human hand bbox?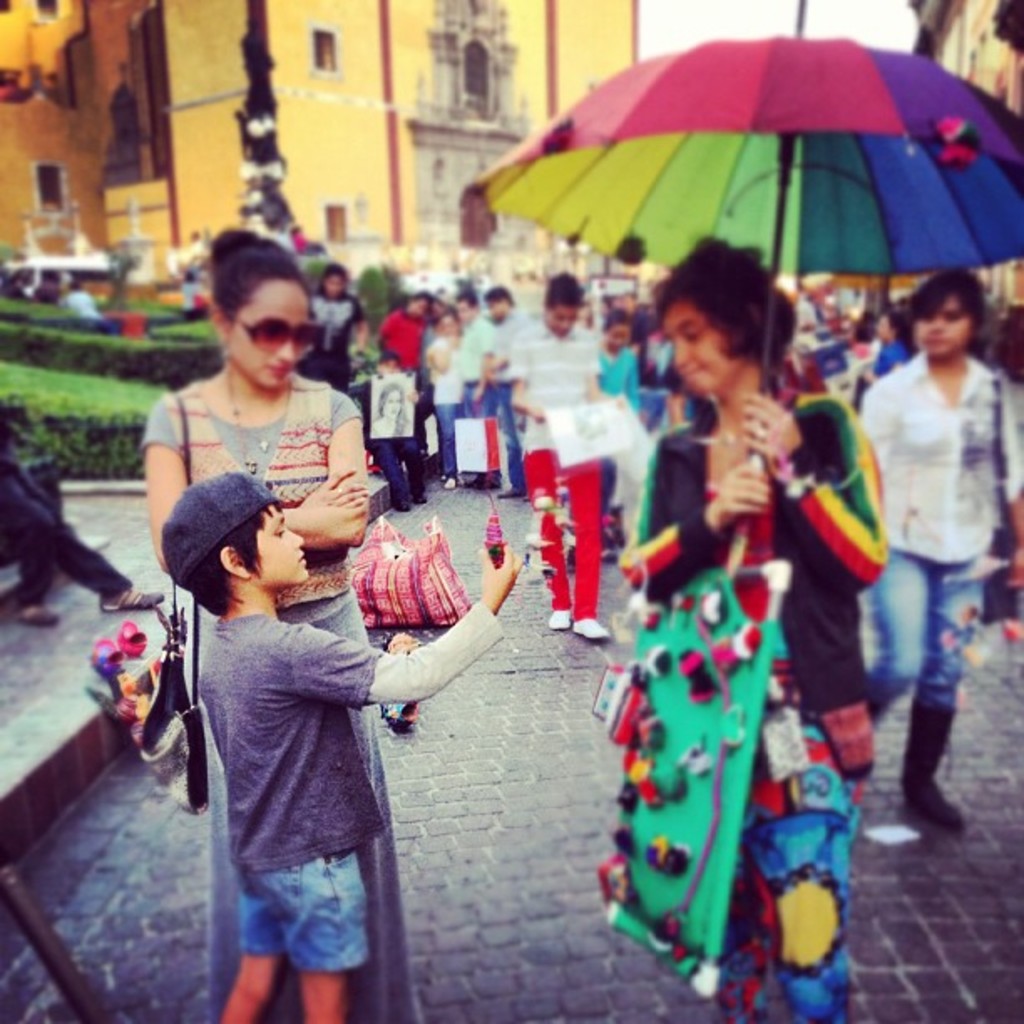
(x1=480, y1=547, x2=522, y2=614)
